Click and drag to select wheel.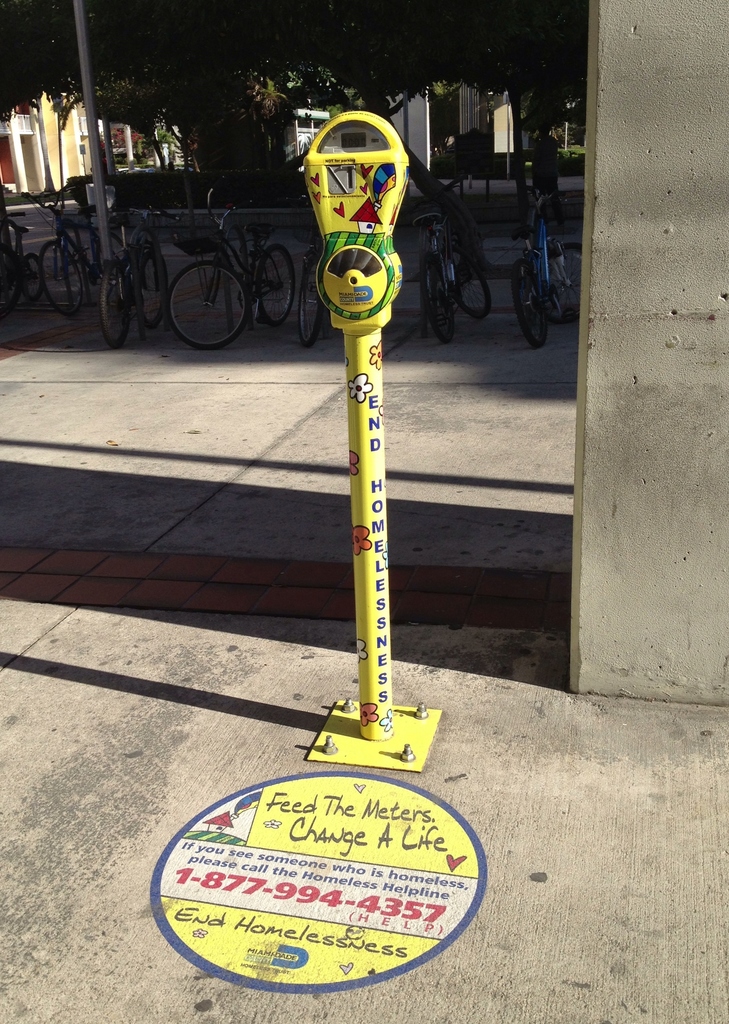
Selection: 0, 266, 23, 307.
